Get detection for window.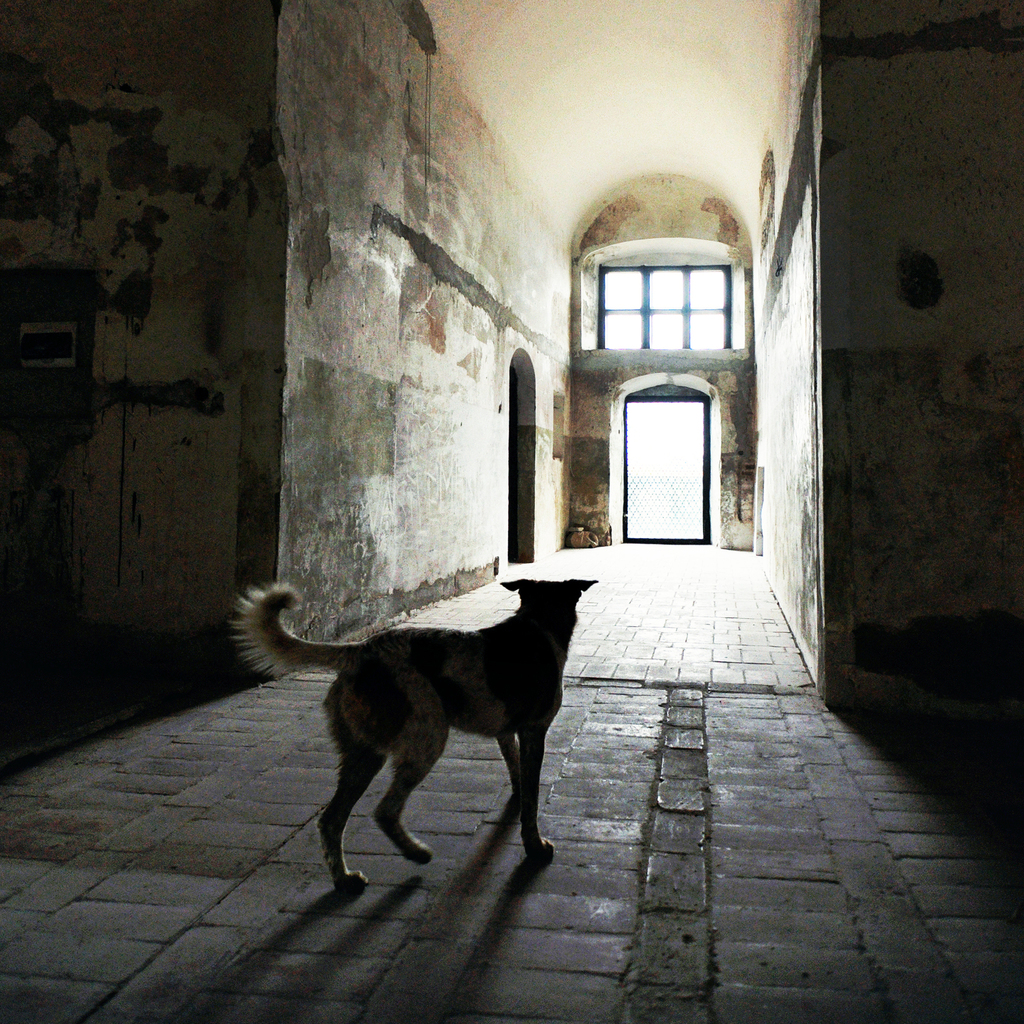
Detection: [x1=602, y1=236, x2=748, y2=363].
